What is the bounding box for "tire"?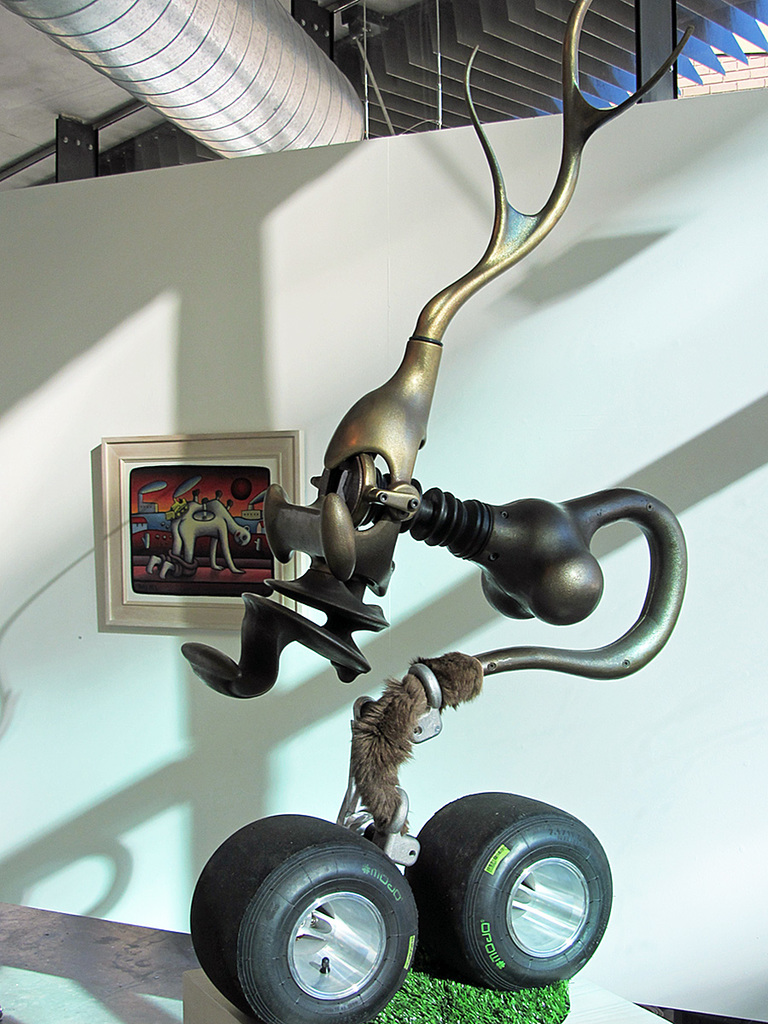
detection(187, 810, 416, 1023).
